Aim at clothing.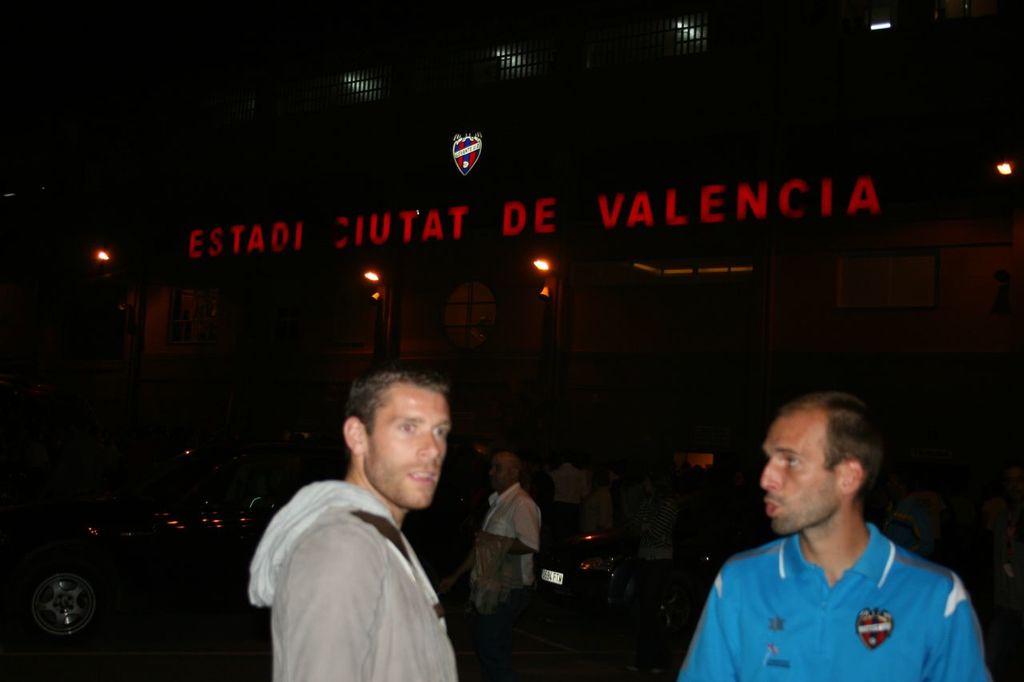
Aimed at (x1=755, y1=407, x2=834, y2=535).
